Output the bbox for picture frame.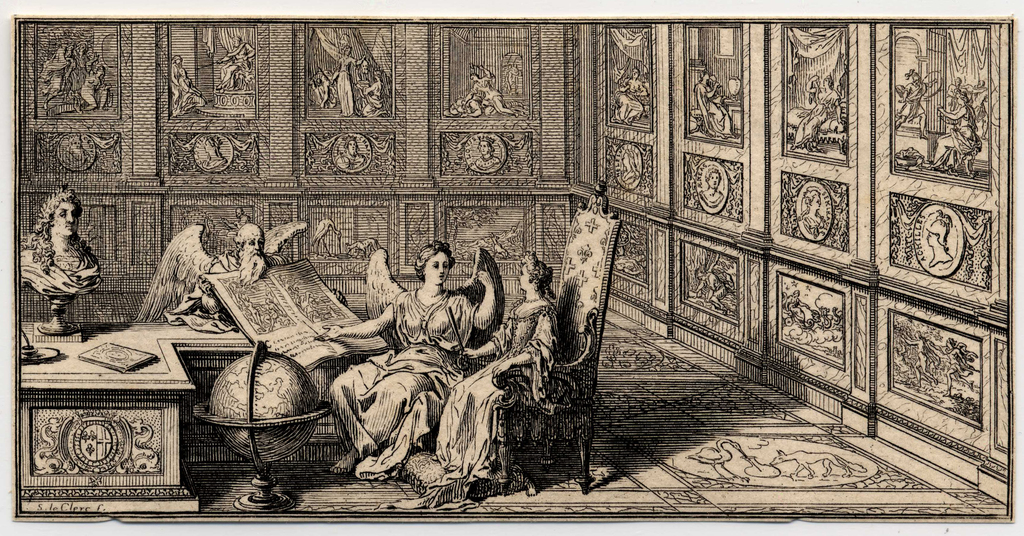
303:205:388:265.
